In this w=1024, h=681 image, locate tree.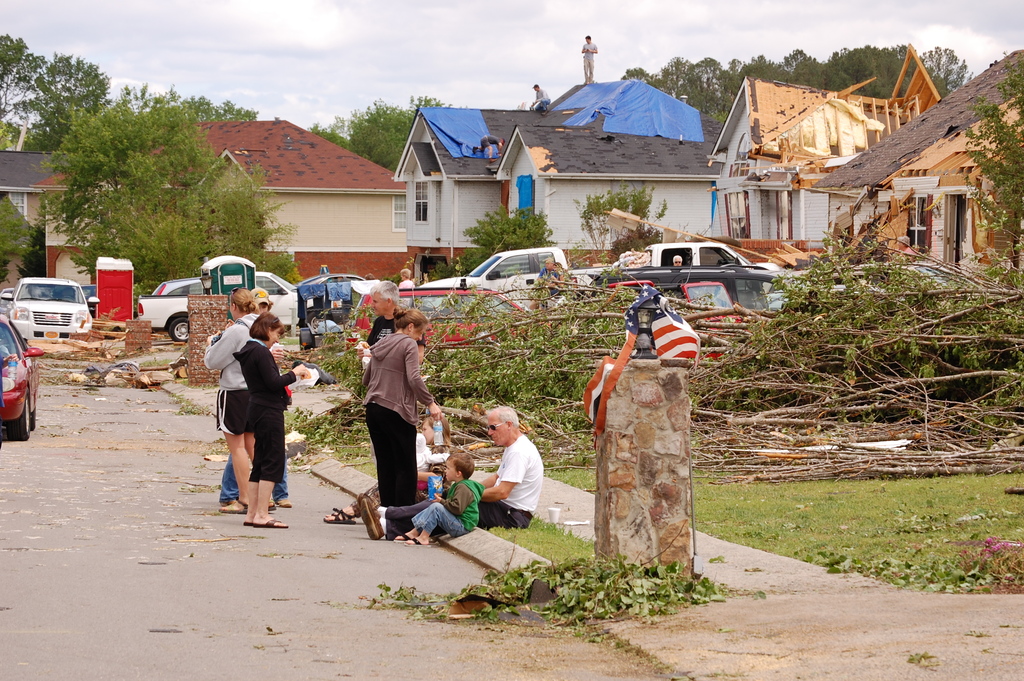
Bounding box: <region>12, 32, 107, 156</region>.
